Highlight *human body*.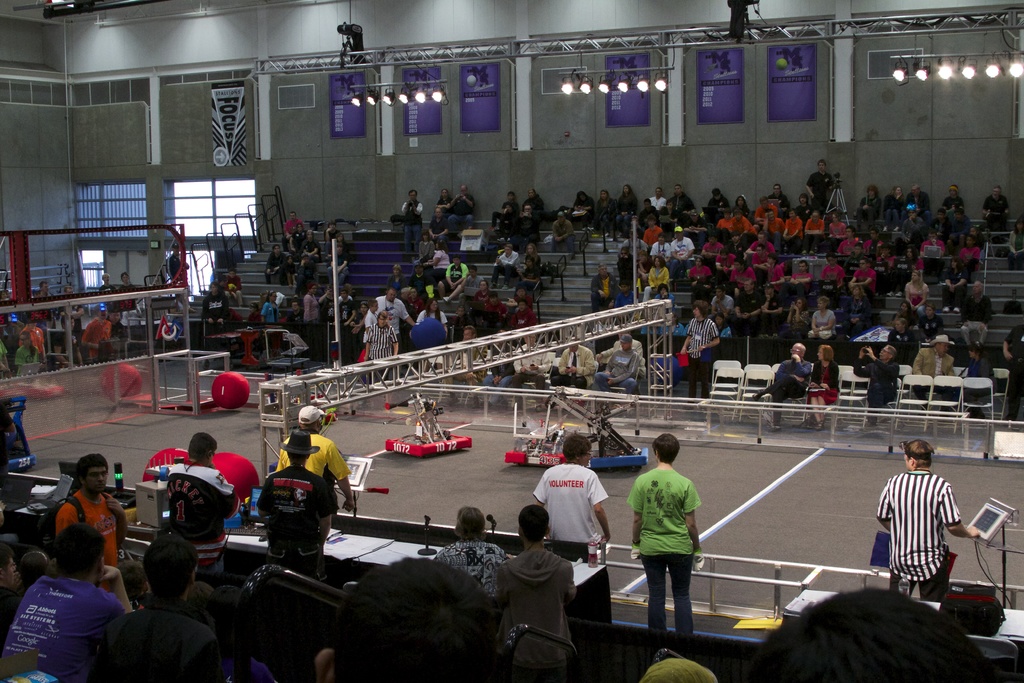
Highlighted region: 493 188 521 235.
